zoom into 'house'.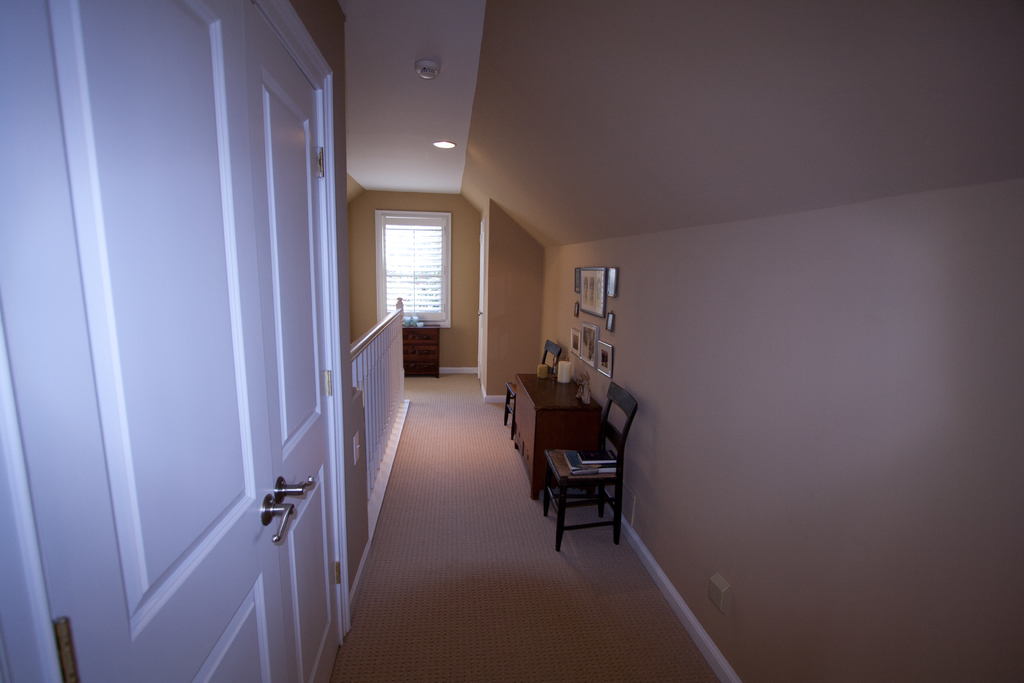
Zoom target: l=0, t=0, r=1023, b=682.
